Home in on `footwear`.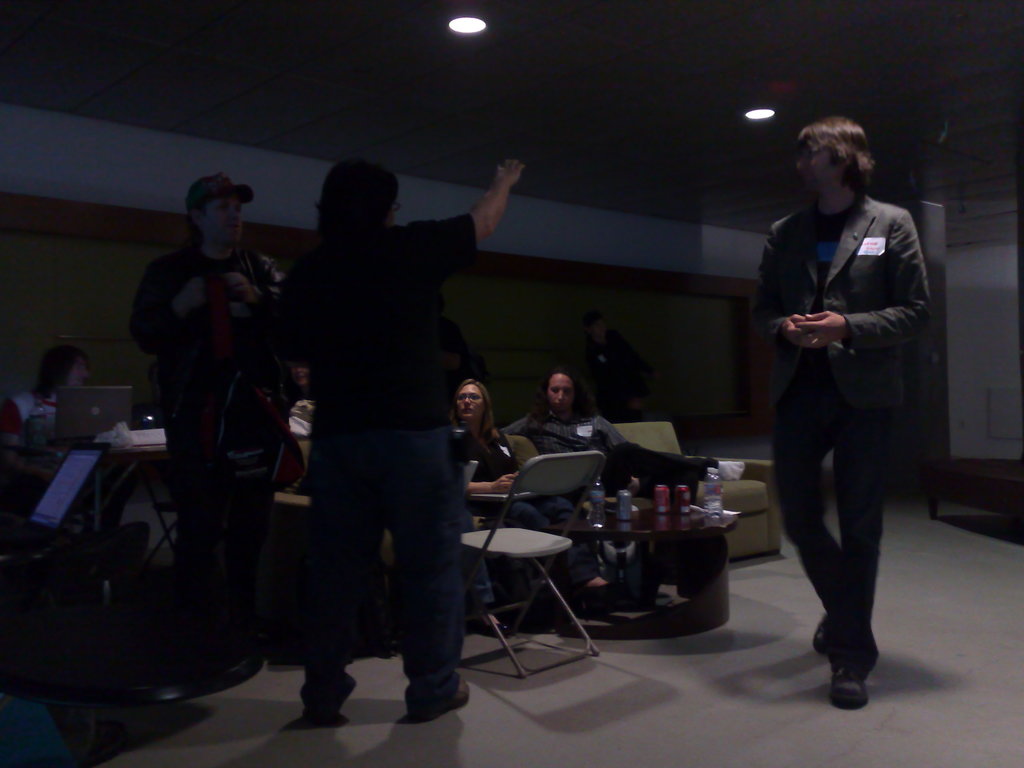
Homed in at 829:662:870:713.
